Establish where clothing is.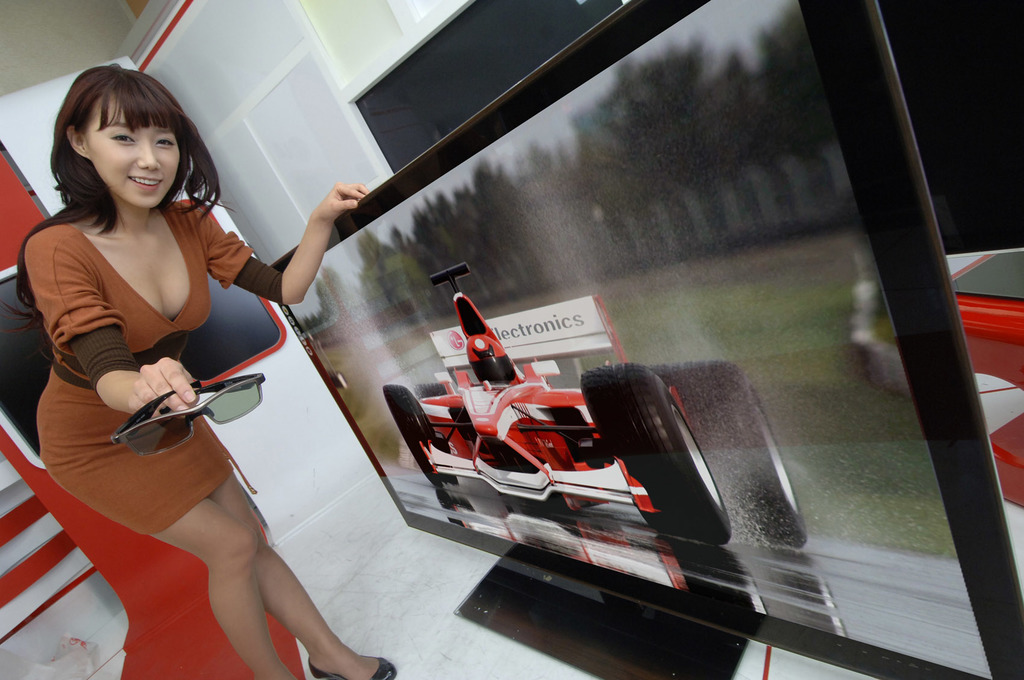
Established at <bbox>38, 221, 280, 536</bbox>.
